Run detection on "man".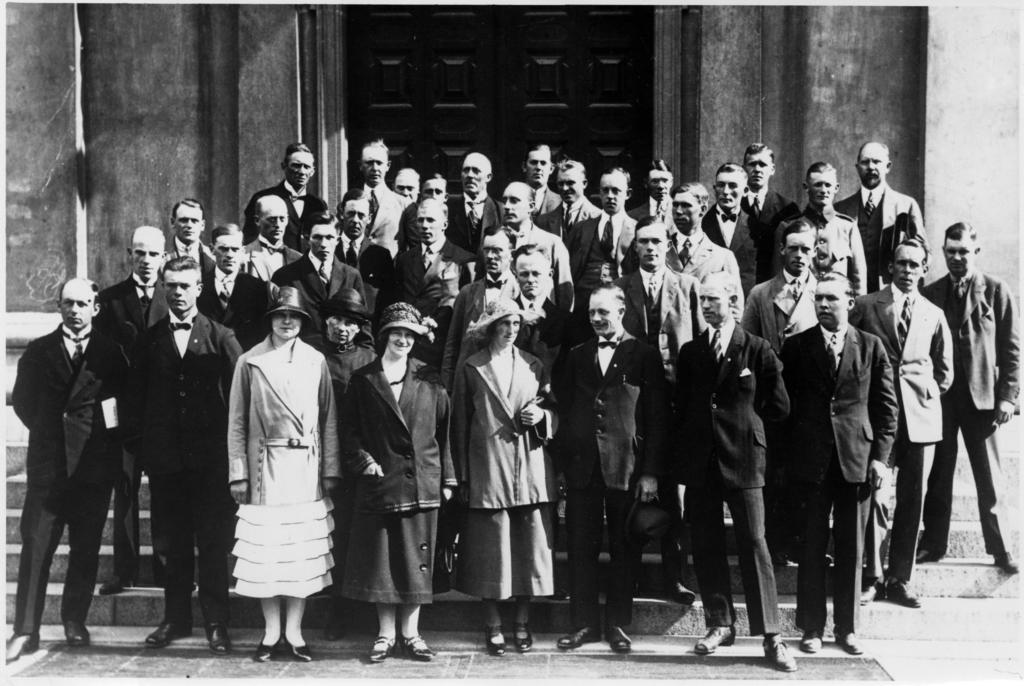
Result: box(390, 170, 419, 211).
